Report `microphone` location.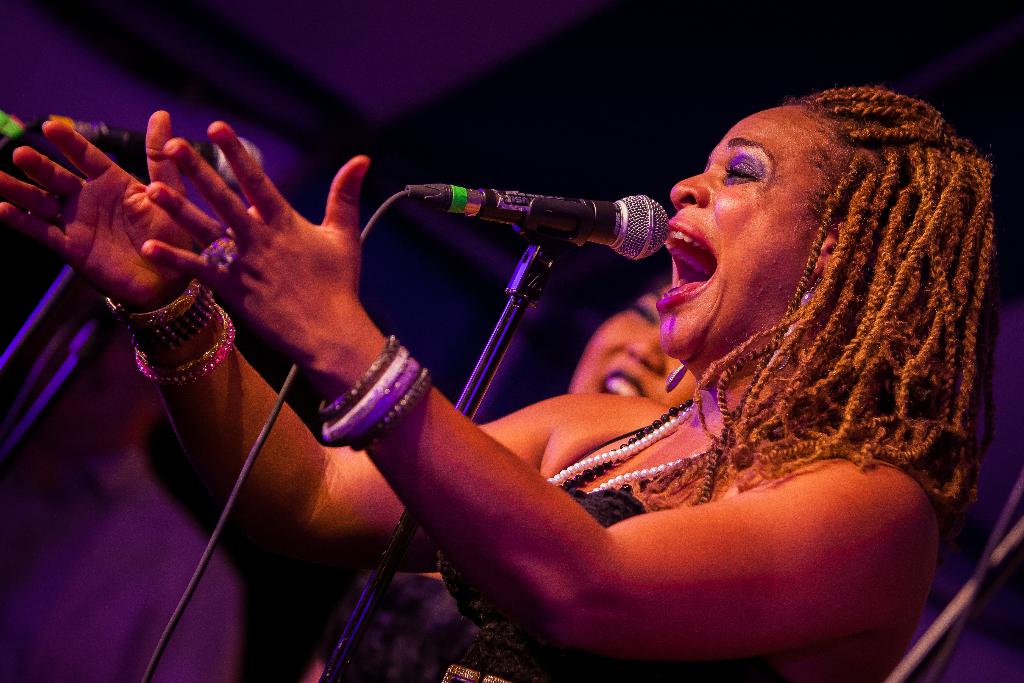
Report: 392:186:673:268.
